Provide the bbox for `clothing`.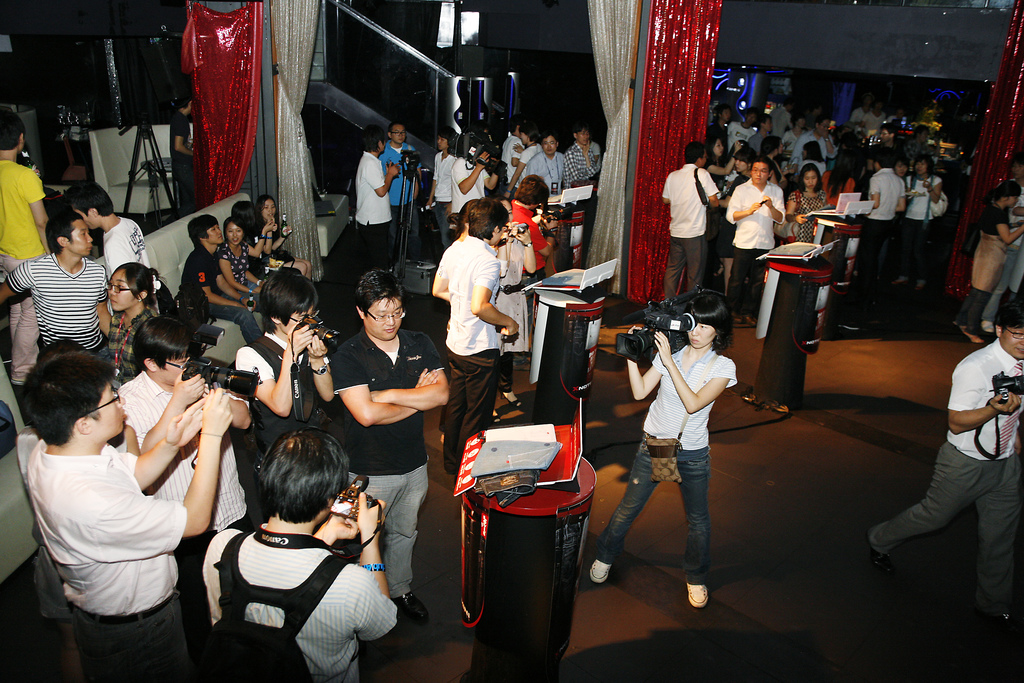
{"x1": 26, "y1": 441, "x2": 199, "y2": 682}.
